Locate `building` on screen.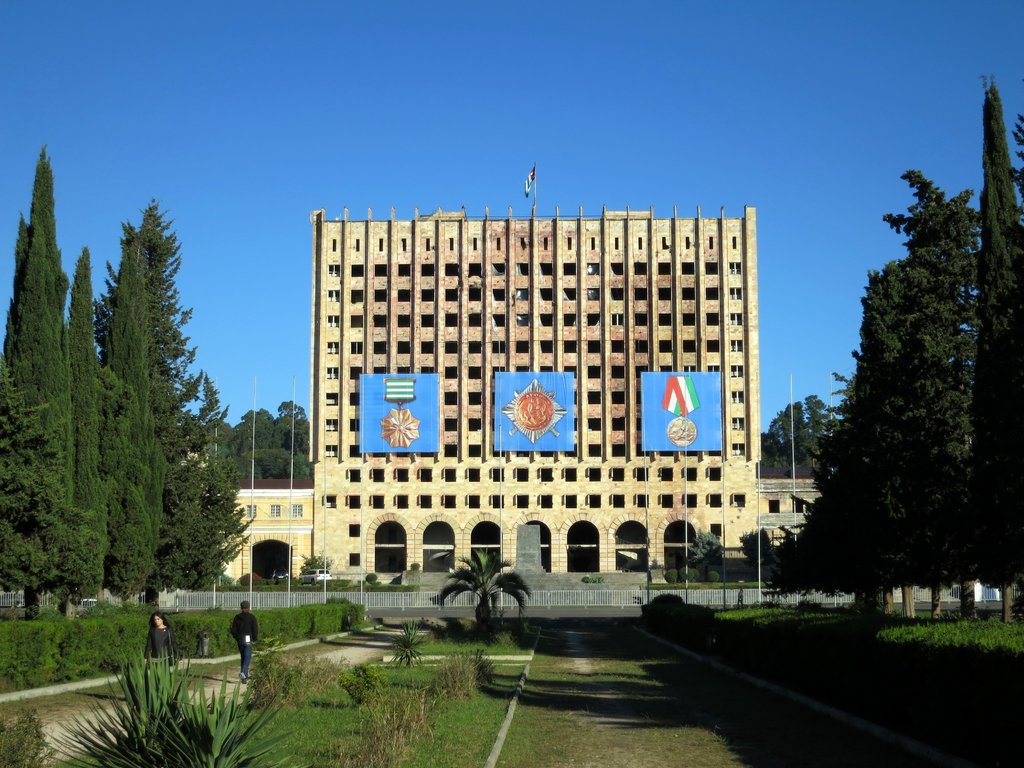
On screen at (214,166,827,585).
